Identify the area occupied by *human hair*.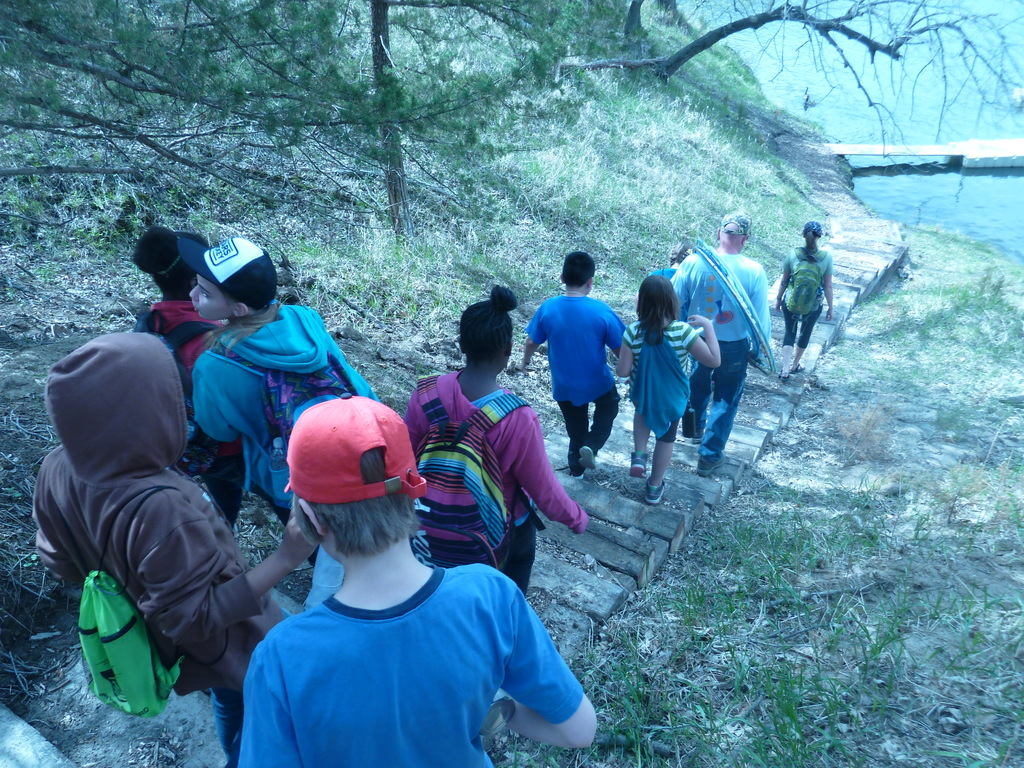
Area: (632, 275, 678, 348).
